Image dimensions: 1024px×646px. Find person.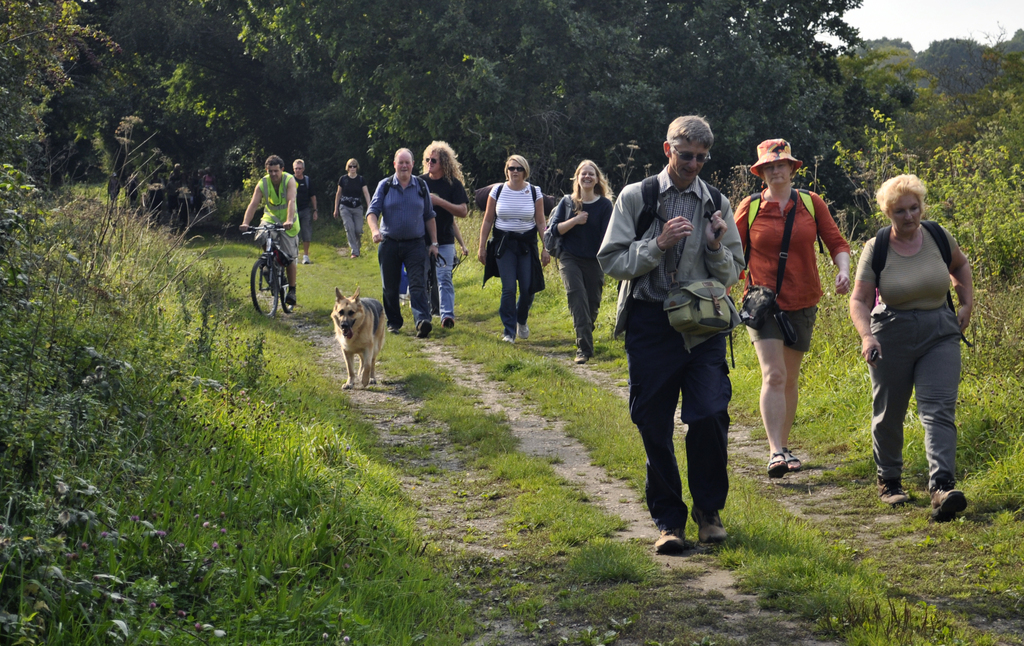
bbox=(239, 152, 301, 304).
